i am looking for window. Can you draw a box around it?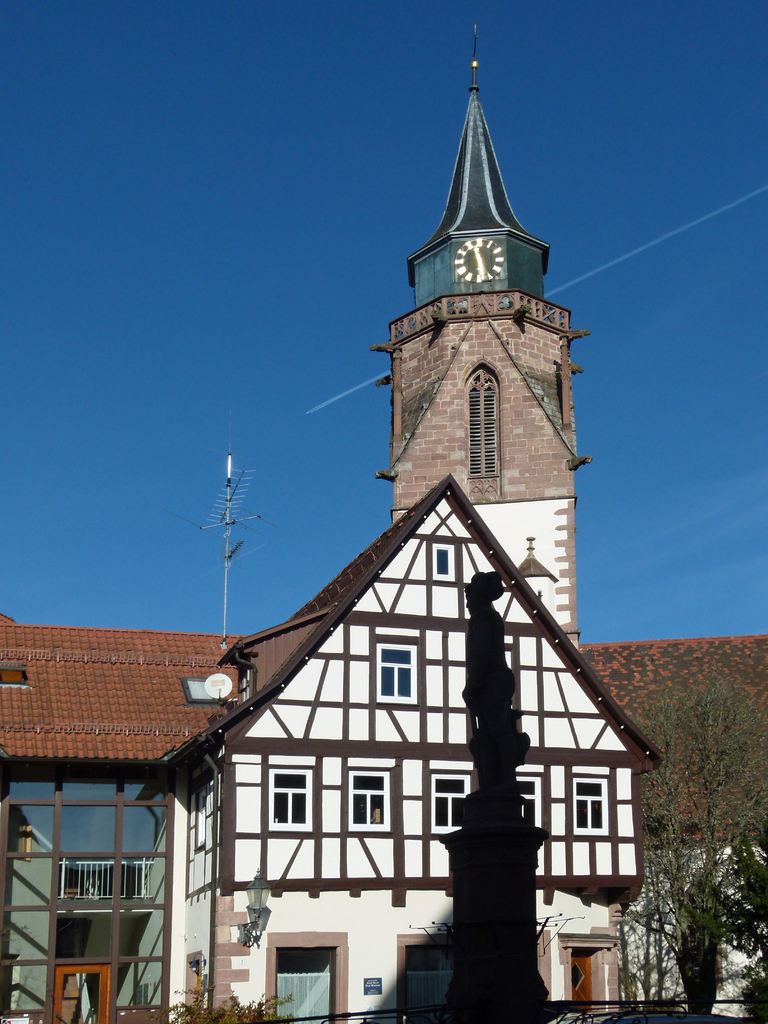
Sure, the bounding box is (433,540,461,589).
